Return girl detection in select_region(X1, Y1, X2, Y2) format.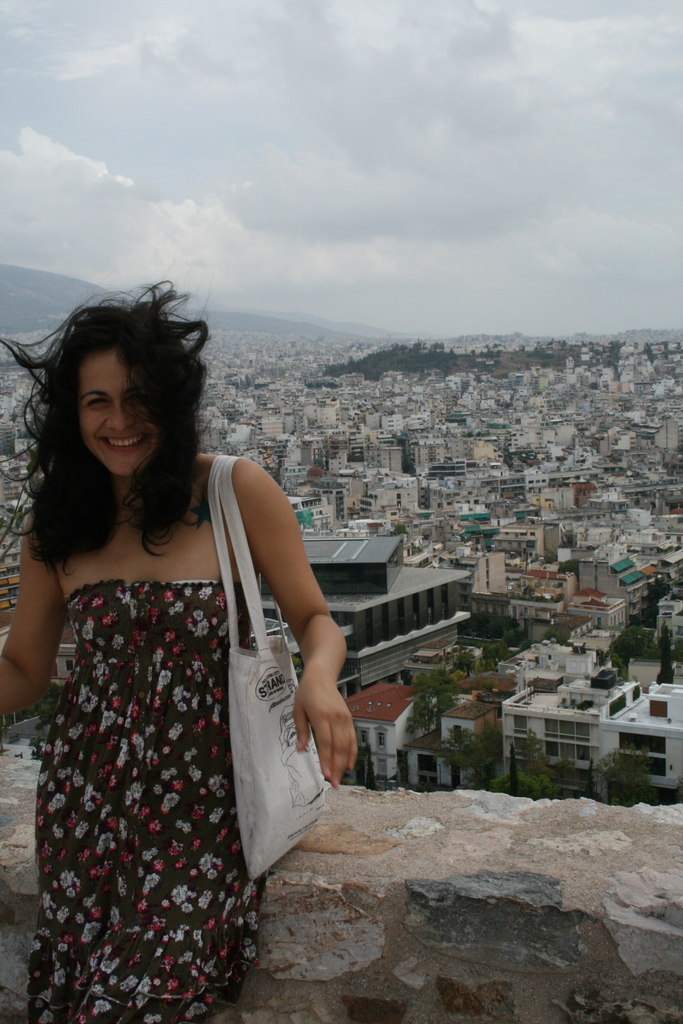
select_region(0, 282, 358, 1023).
